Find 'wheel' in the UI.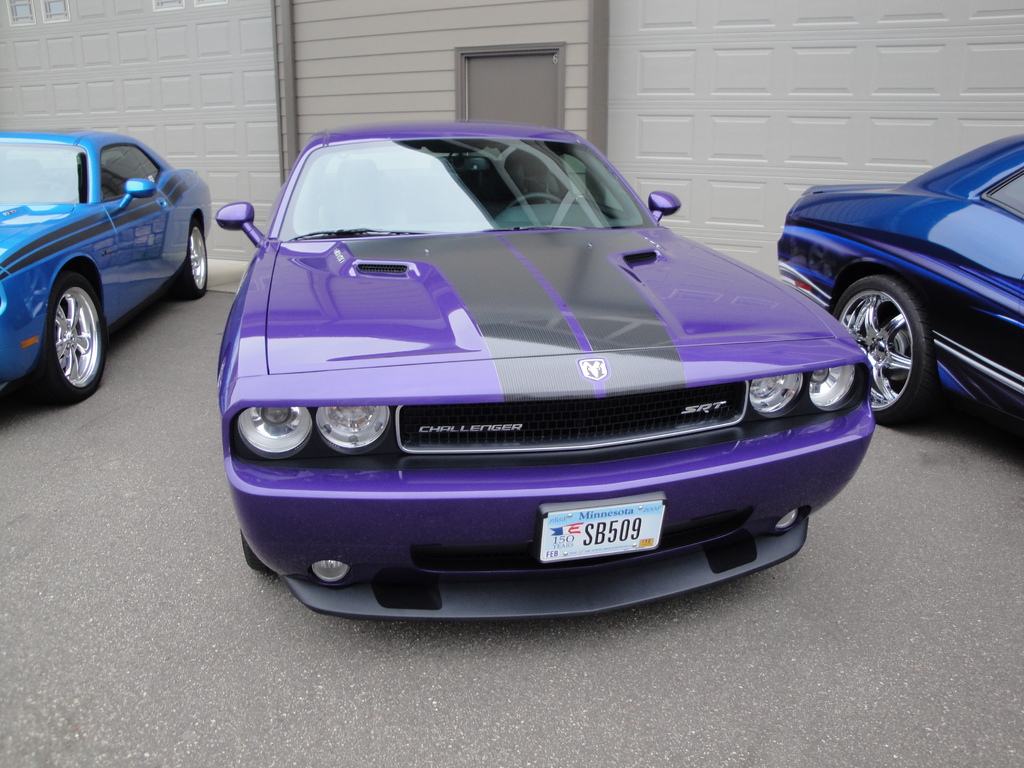
UI element at [825,270,931,426].
